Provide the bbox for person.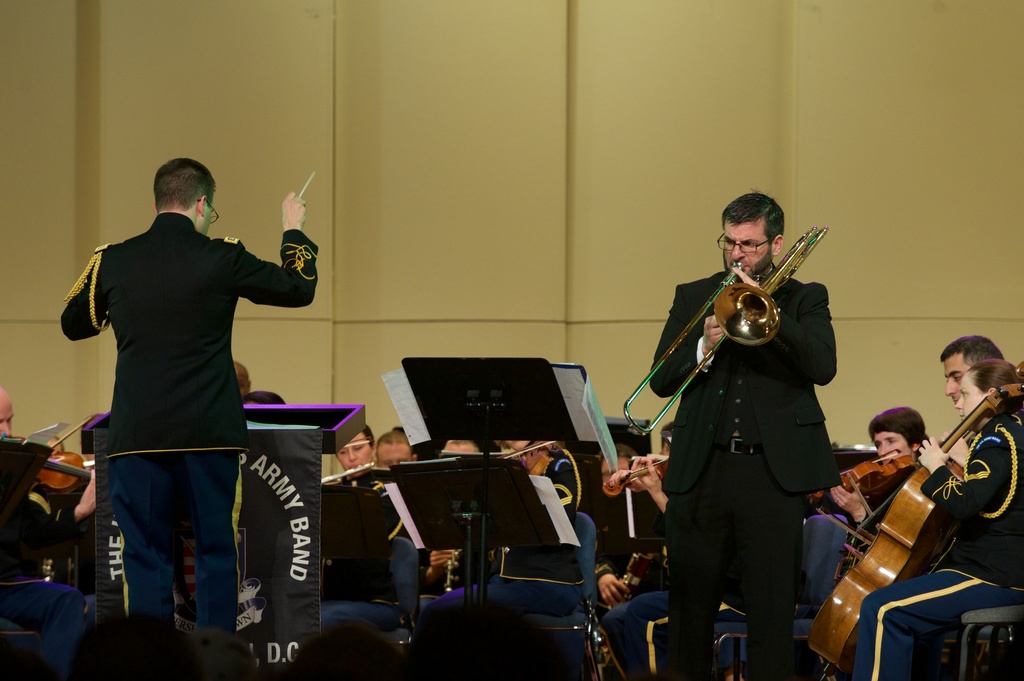
<bbox>829, 401, 929, 531</bbox>.
